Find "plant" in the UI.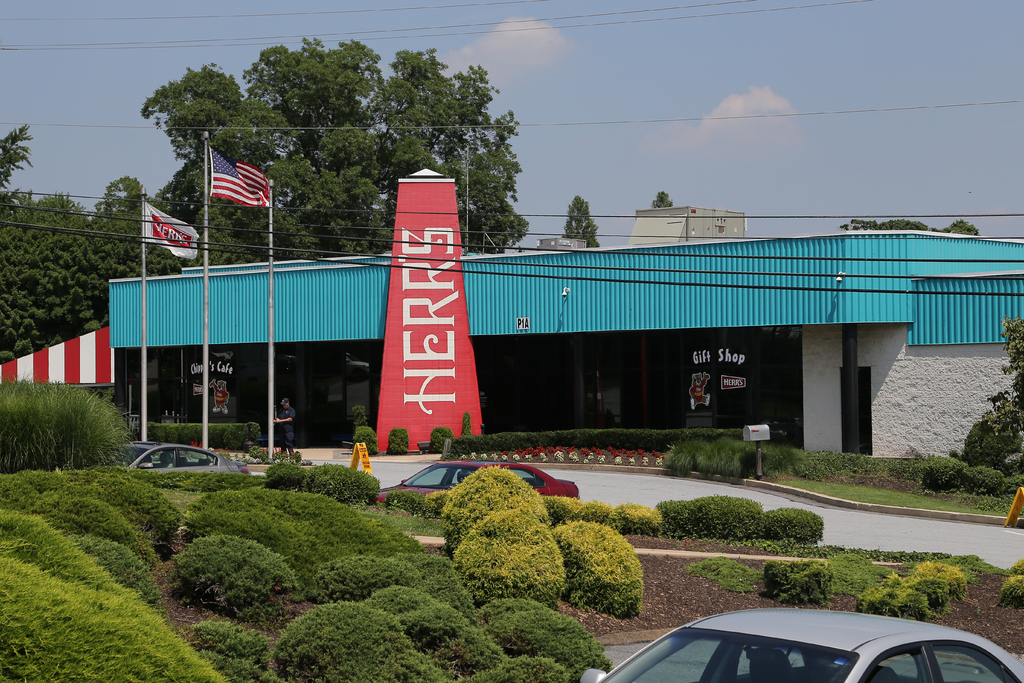
UI element at <region>0, 464, 185, 552</region>.
